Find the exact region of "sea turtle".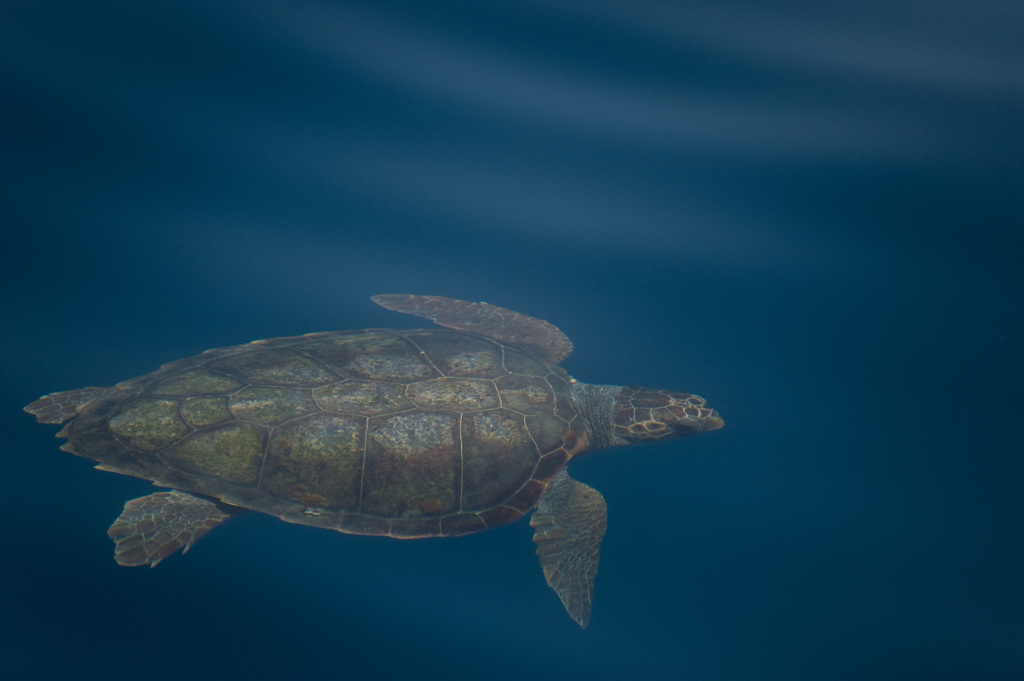
Exact region: (17, 291, 720, 634).
